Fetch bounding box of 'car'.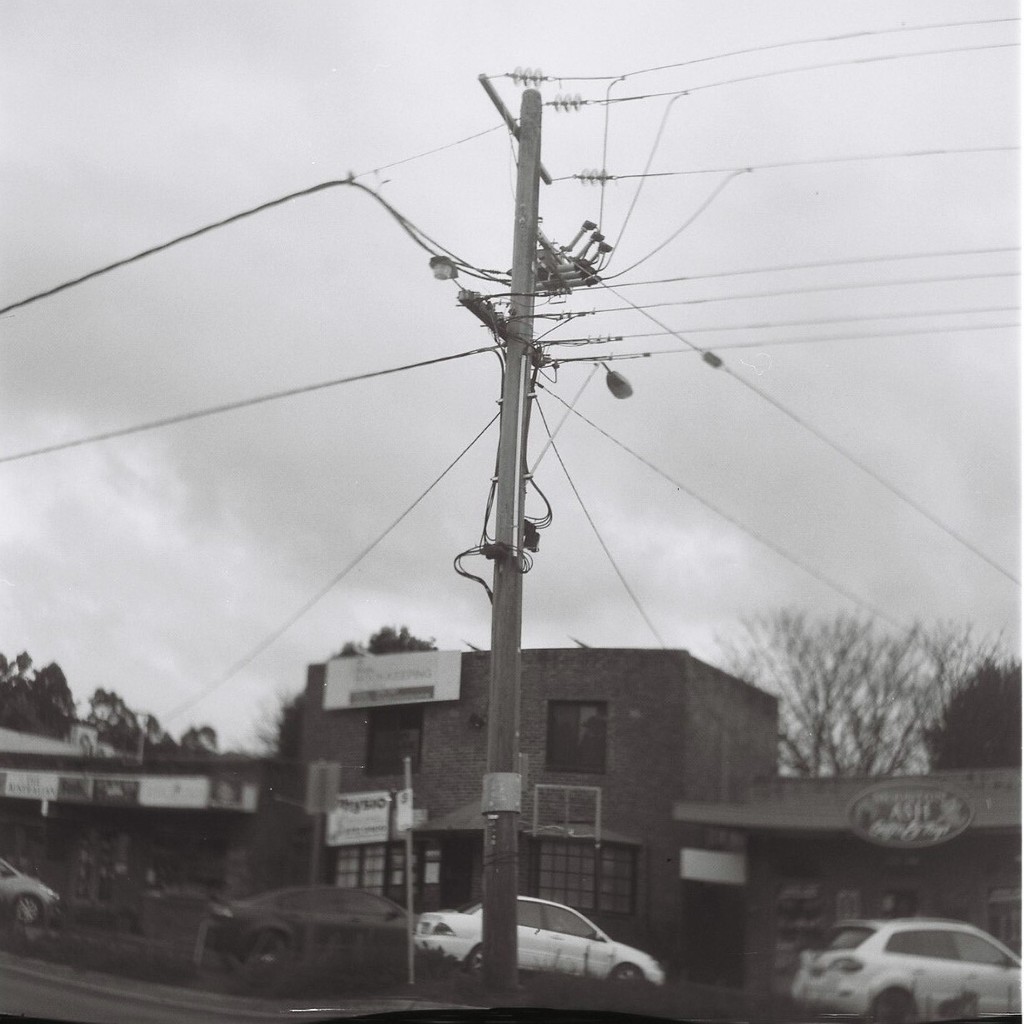
Bbox: box(0, 863, 58, 921).
